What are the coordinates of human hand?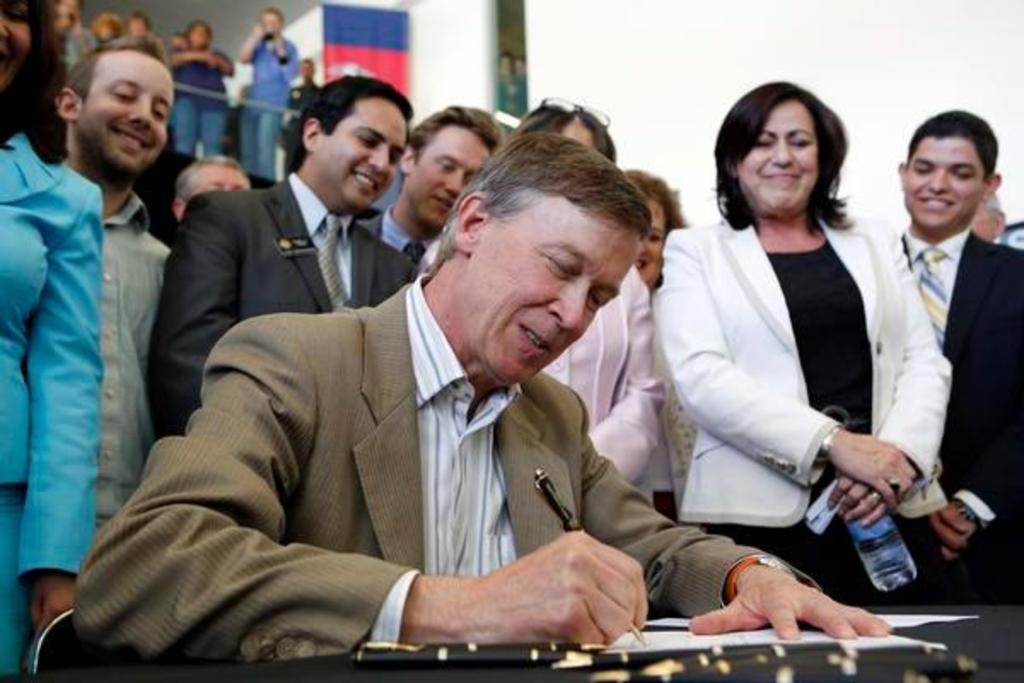
[459,528,654,657].
